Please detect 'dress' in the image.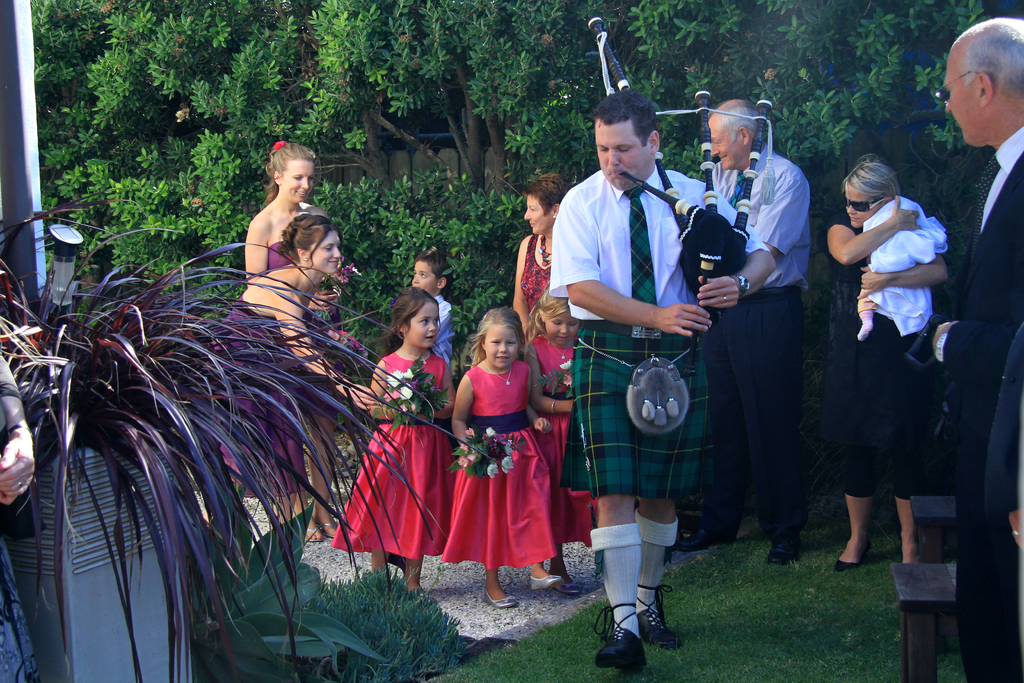
{"left": 521, "top": 233, "right": 552, "bottom": 315}.
